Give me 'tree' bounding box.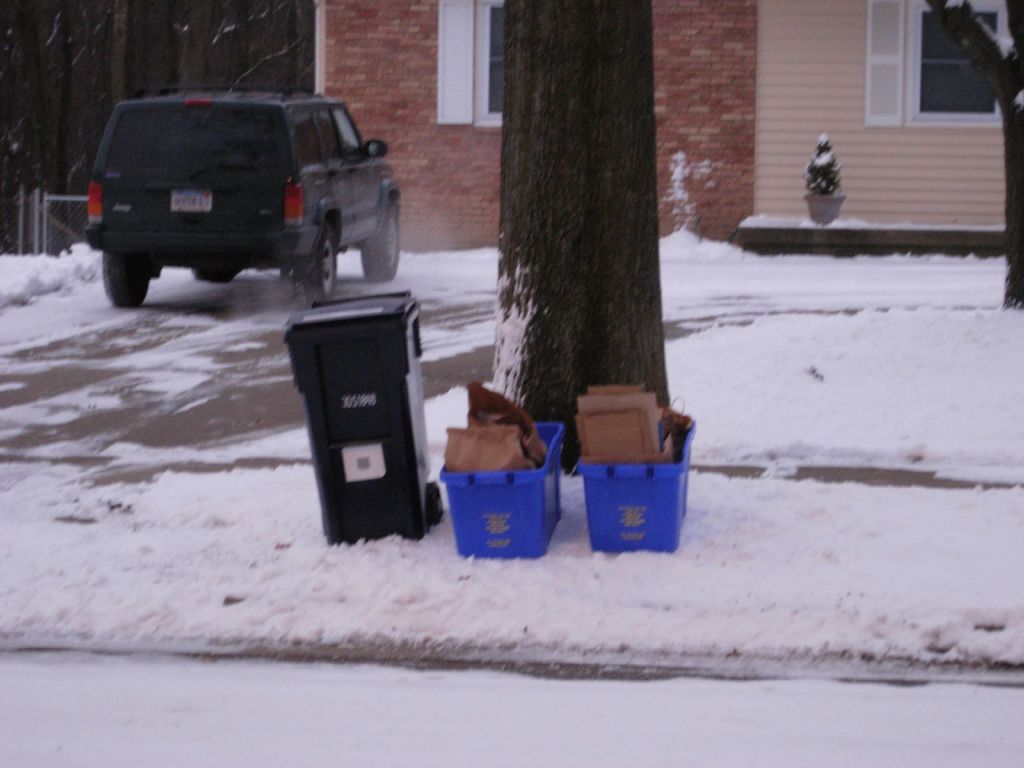
bbox=(148, 0, 198, 117).
